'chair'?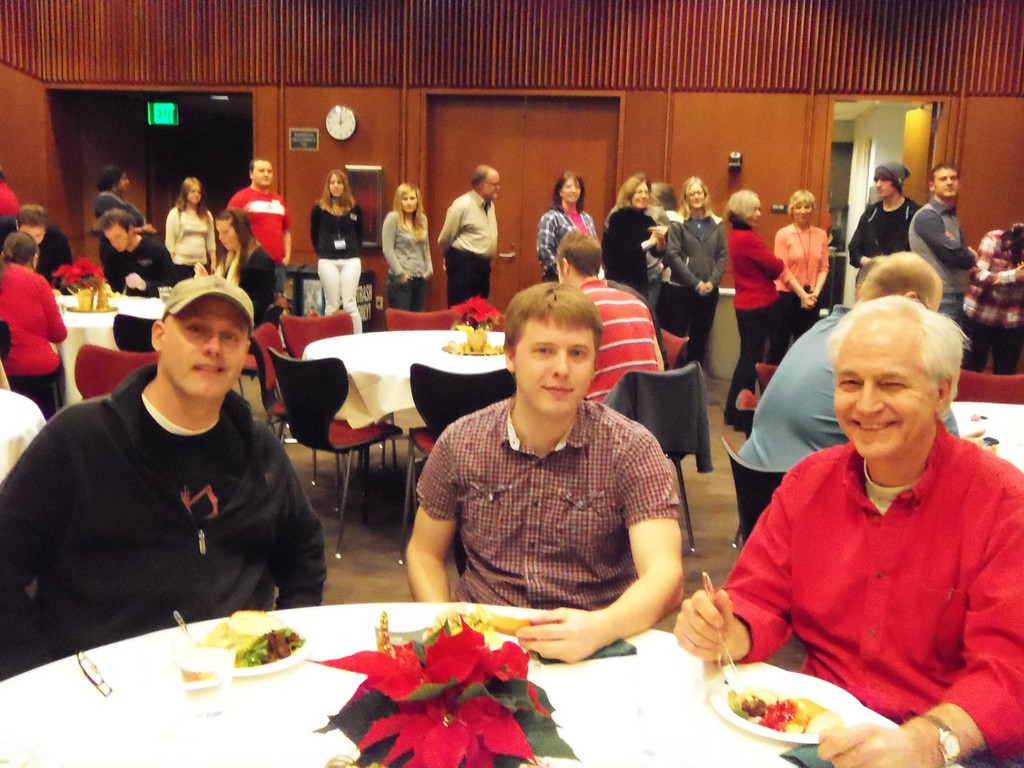
382,305,463,454
